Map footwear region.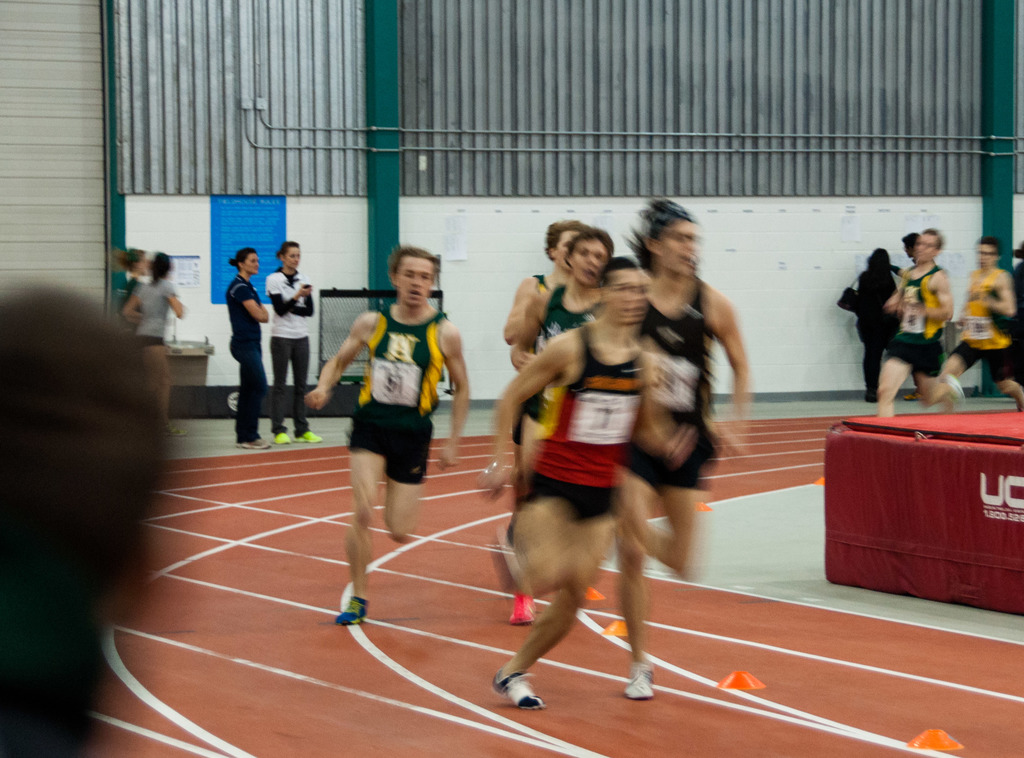
Mapped to (left=276, top=431, right=294, bottom=447).
